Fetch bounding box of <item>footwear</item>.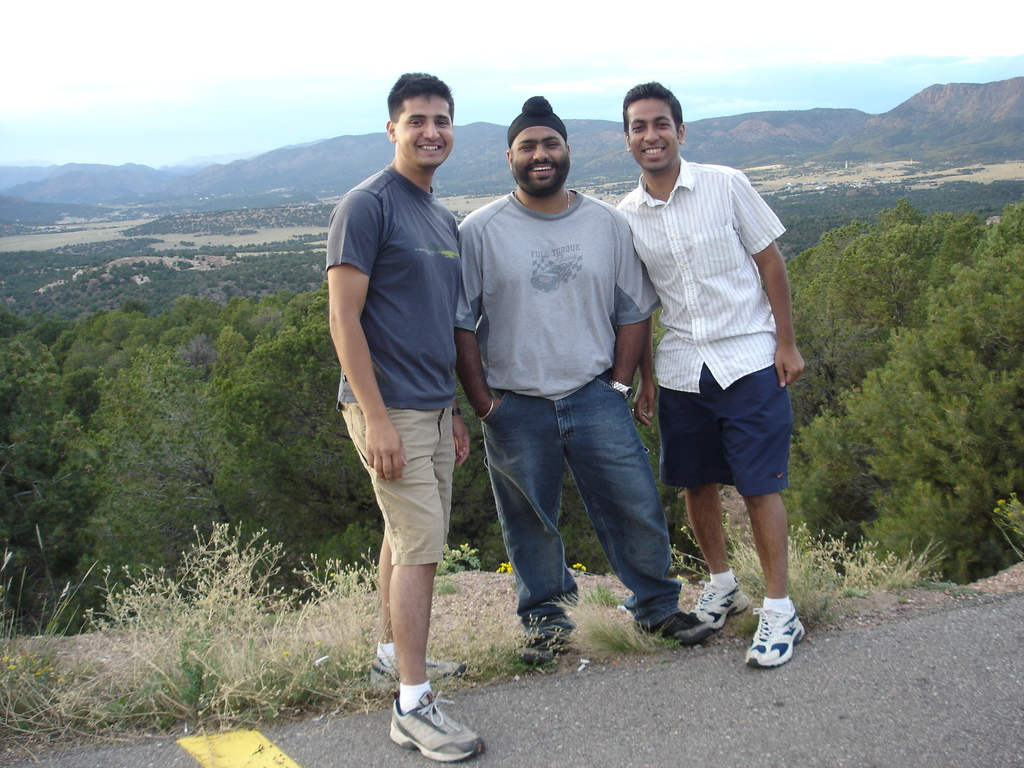
Bbox: bbox(387, 678, 489, 766).
